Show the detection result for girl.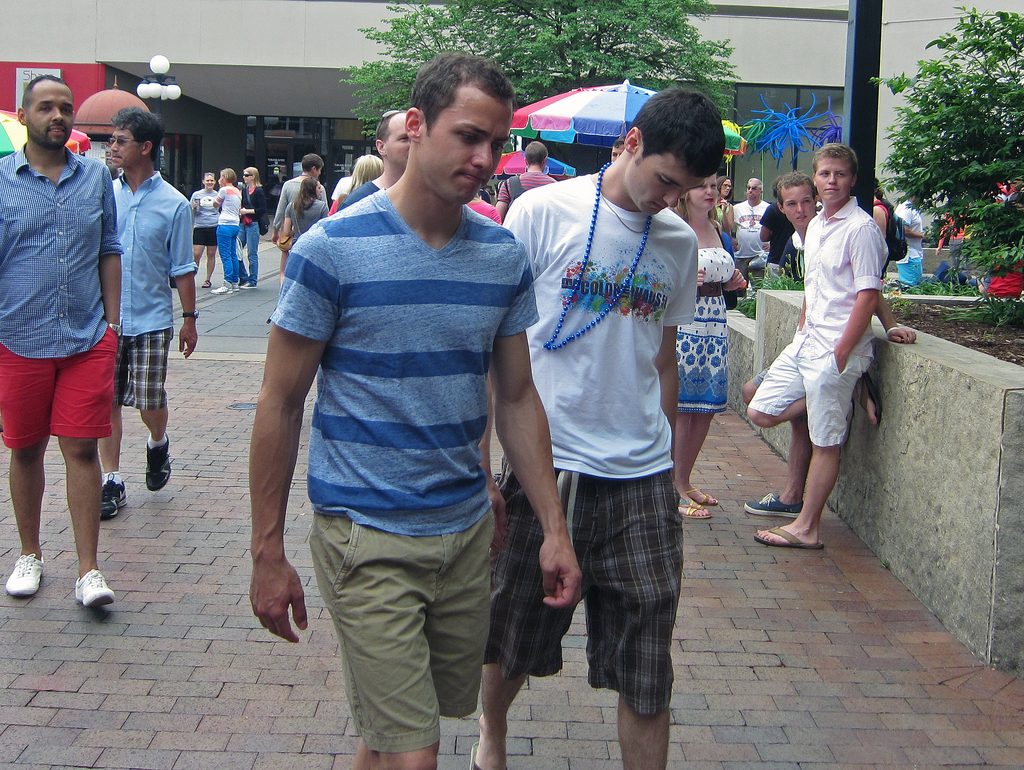
274,177,331,251.
